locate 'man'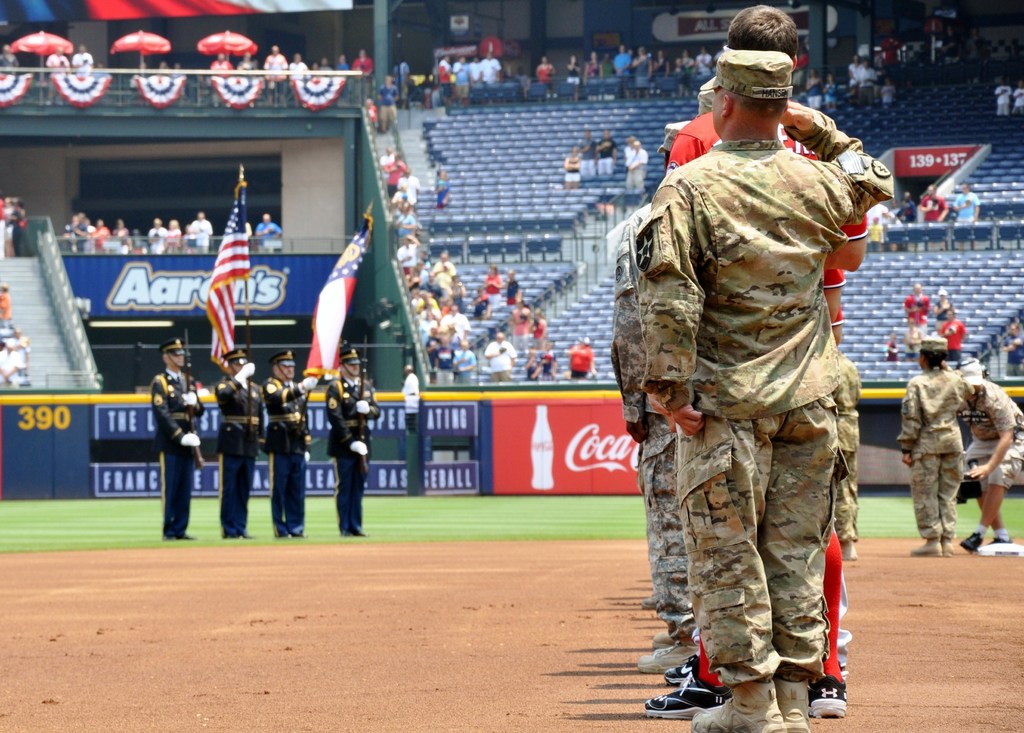
(left=253, top=215, right=284, bottom=250)
